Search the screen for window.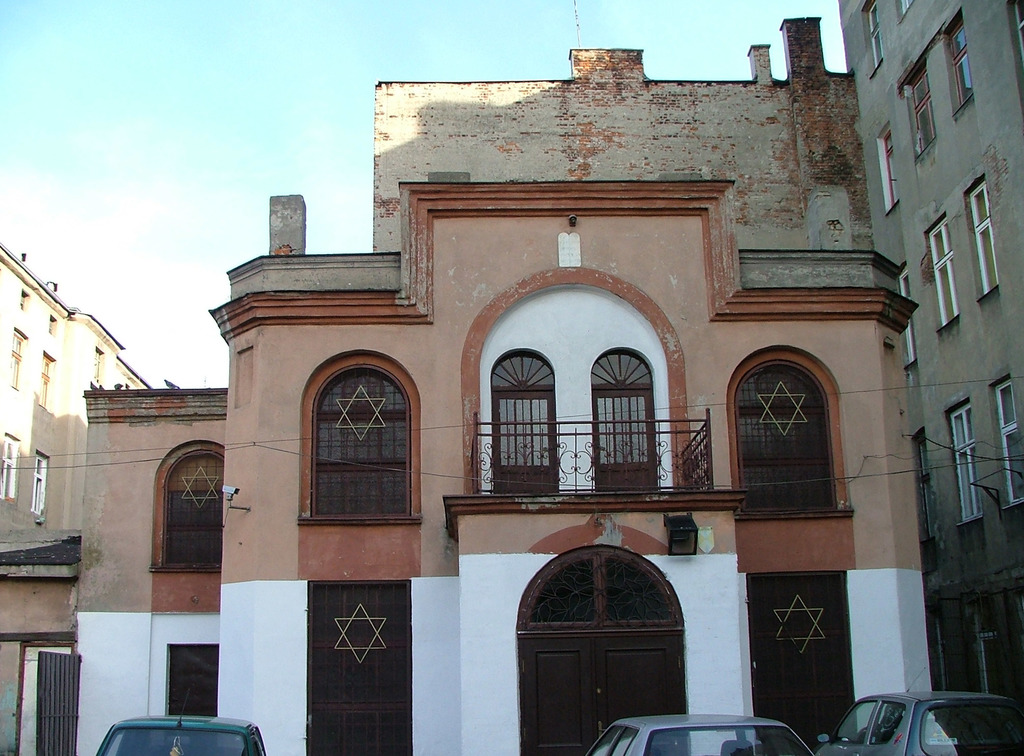
Found at box=[13, 328, 20, 390].
